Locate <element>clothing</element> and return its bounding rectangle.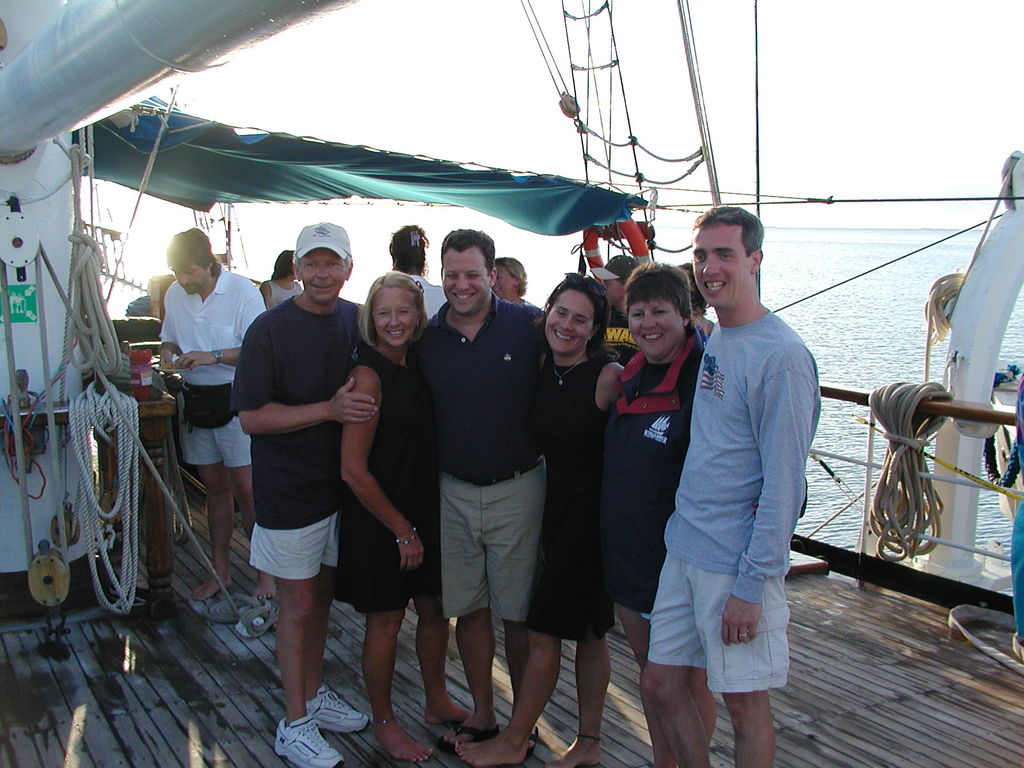
locate(529, 353, 626, 646).
